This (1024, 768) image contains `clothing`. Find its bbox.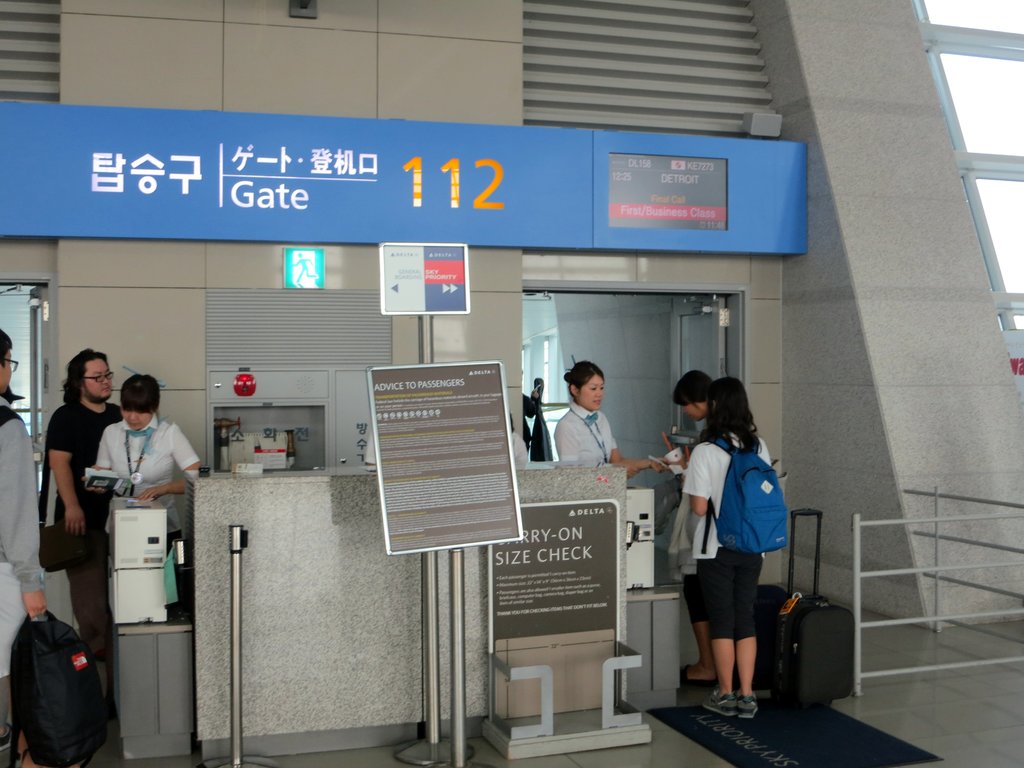
{"x1": 553, "y1": 400, "x2": 615, "y2": 463}.
